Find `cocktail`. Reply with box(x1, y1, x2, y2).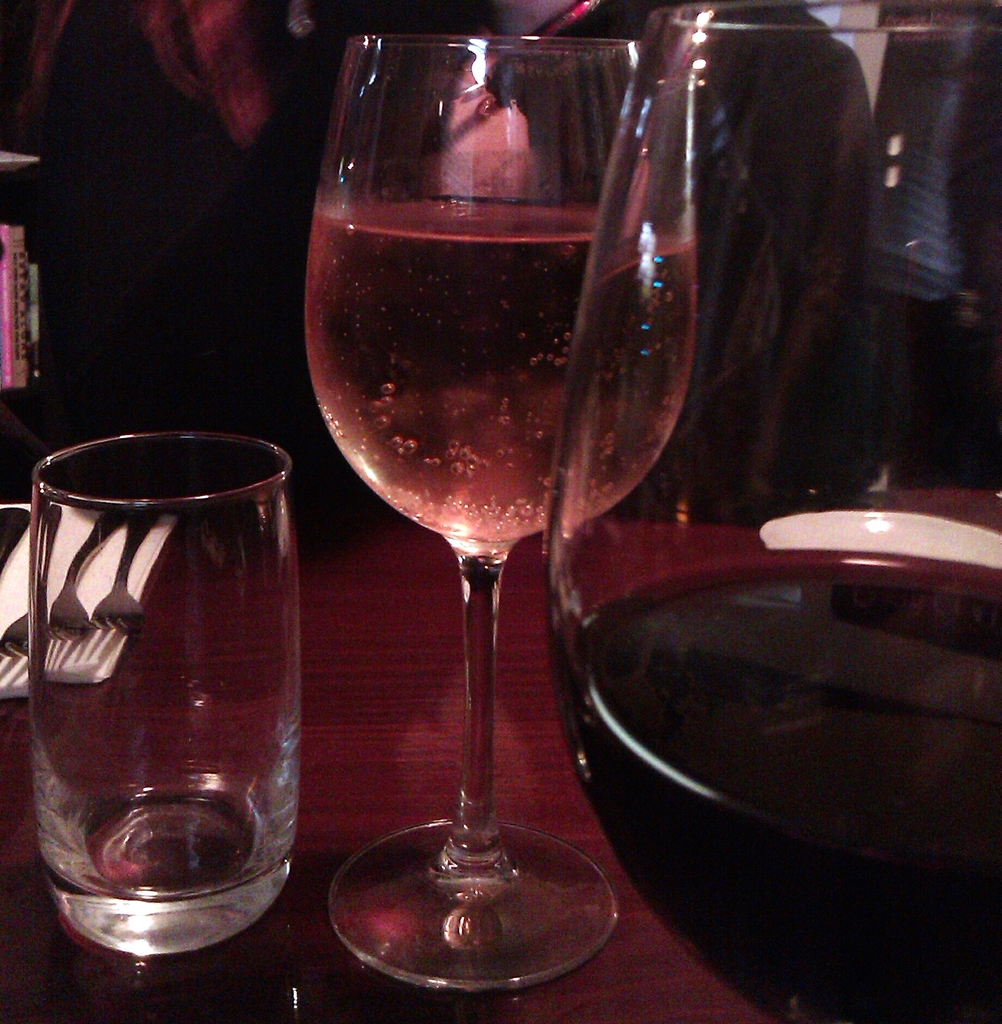
box(300, 0, 683, 1000).
